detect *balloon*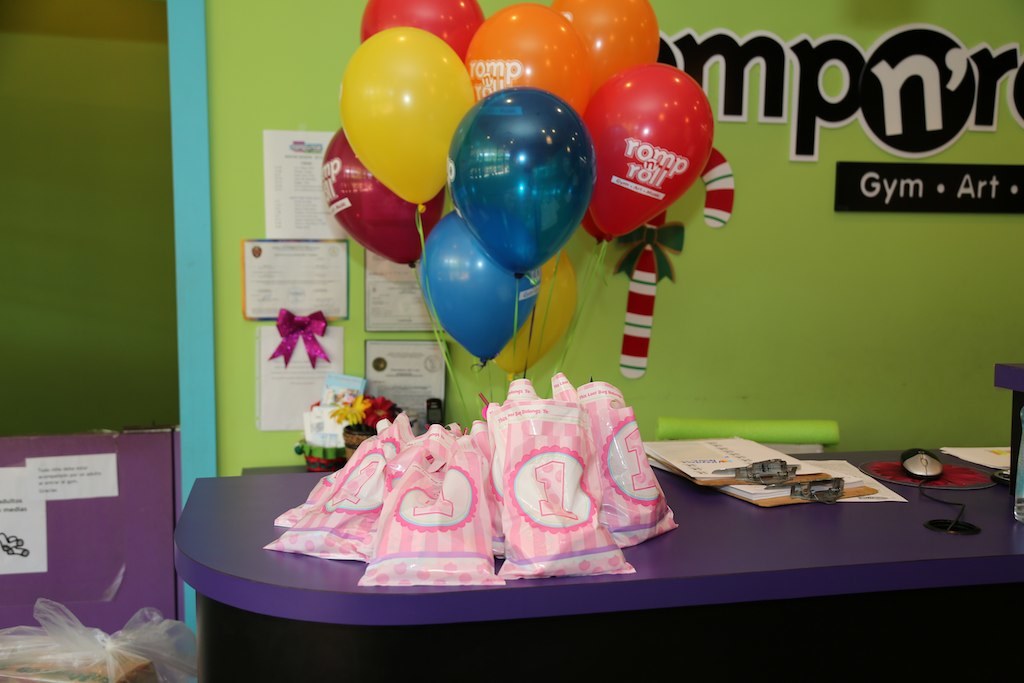
left=467, top=4, right=591, bottom=117
